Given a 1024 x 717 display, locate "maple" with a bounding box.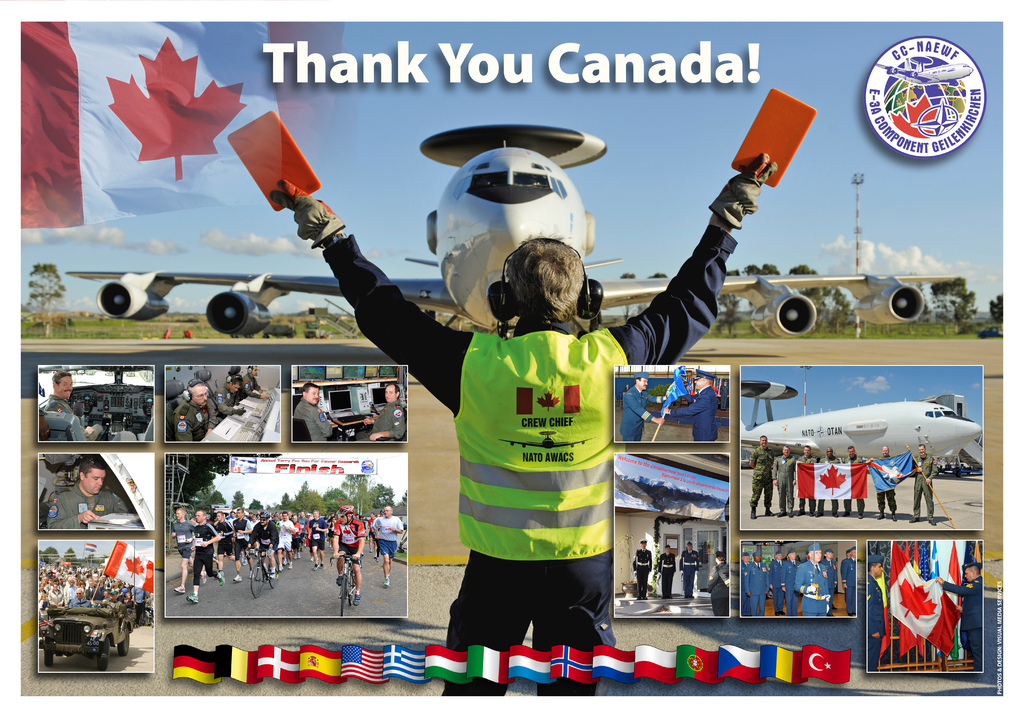
Located: BBox(819, 466, 851, 498).
